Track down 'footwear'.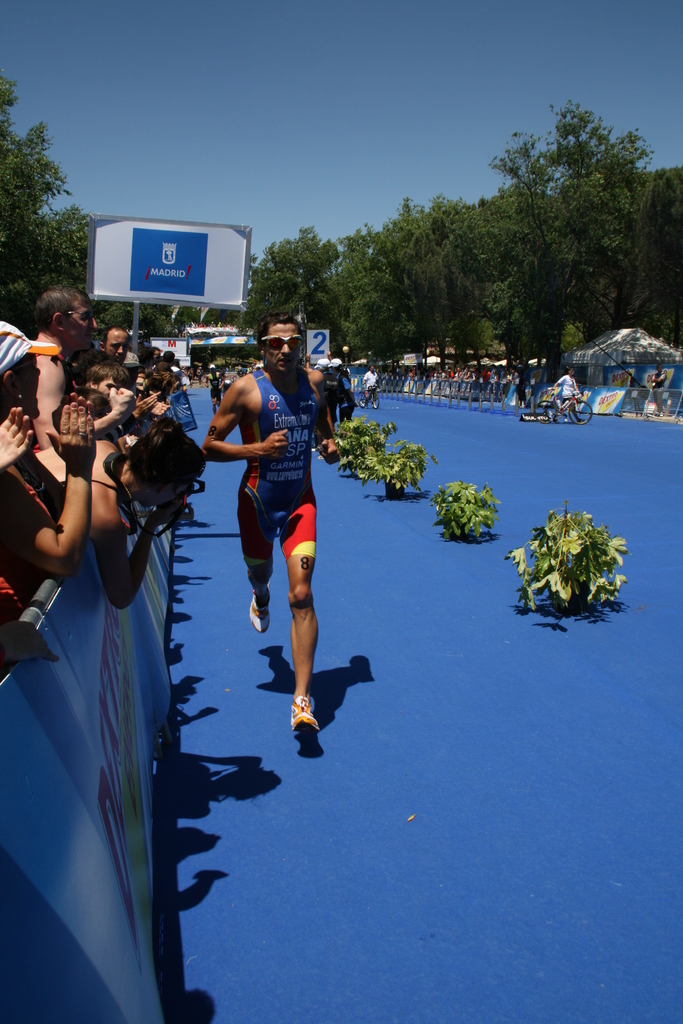
Tracked to (247,578,270,632).
